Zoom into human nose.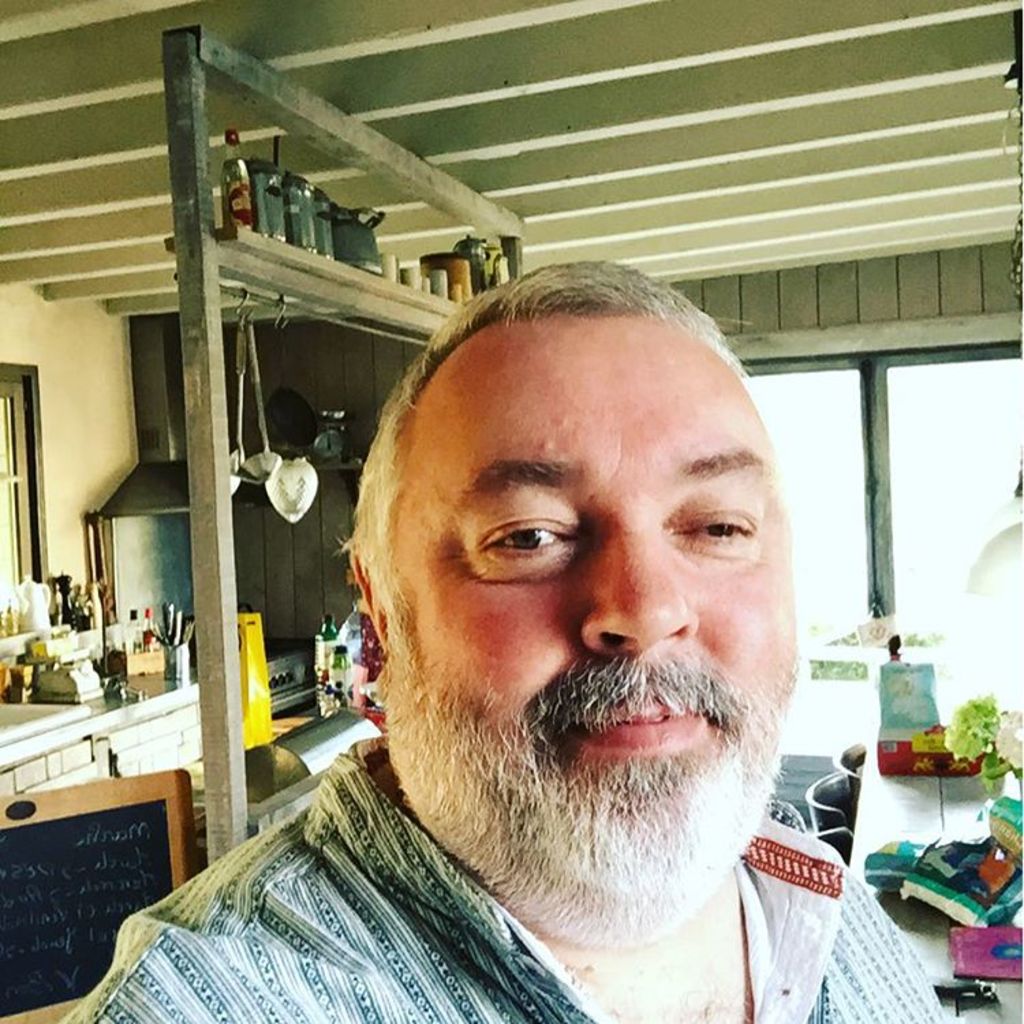
Zoom target: locate(583, 509, 698, 647).
